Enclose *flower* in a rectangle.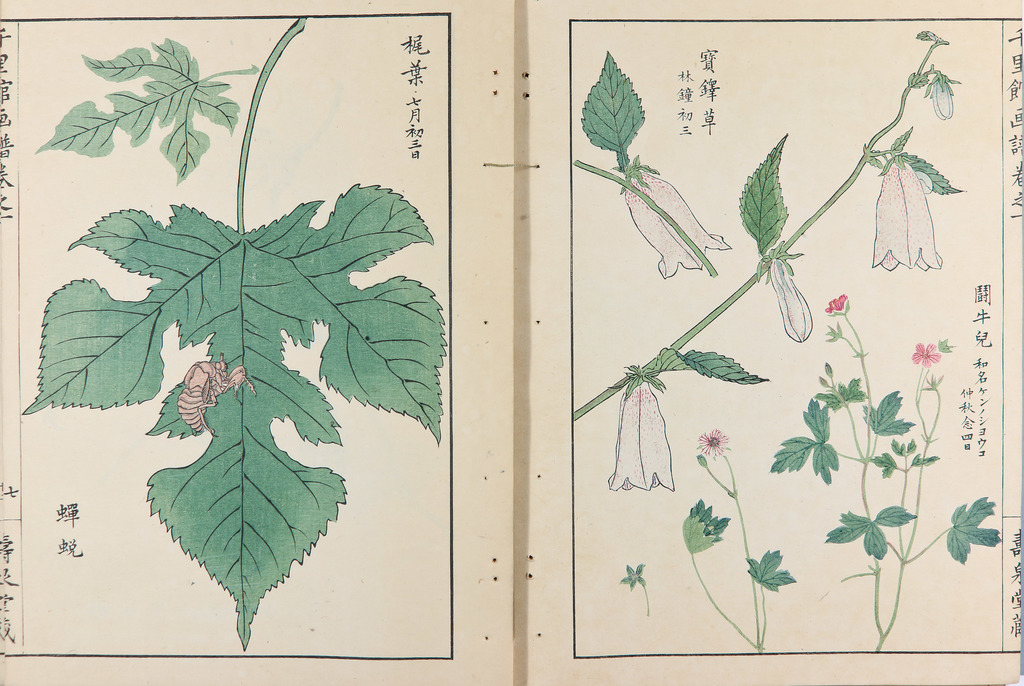
BBox(609, 157, 733, 278).
